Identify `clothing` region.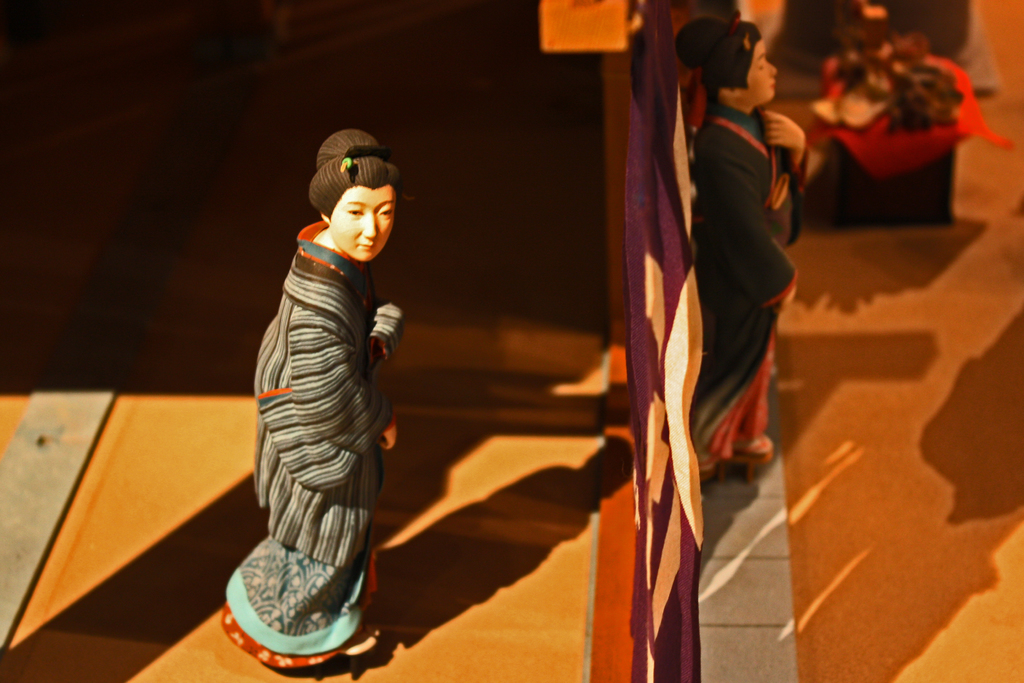
Region: <bbox>689, 96, 808, 463</bbox>.
